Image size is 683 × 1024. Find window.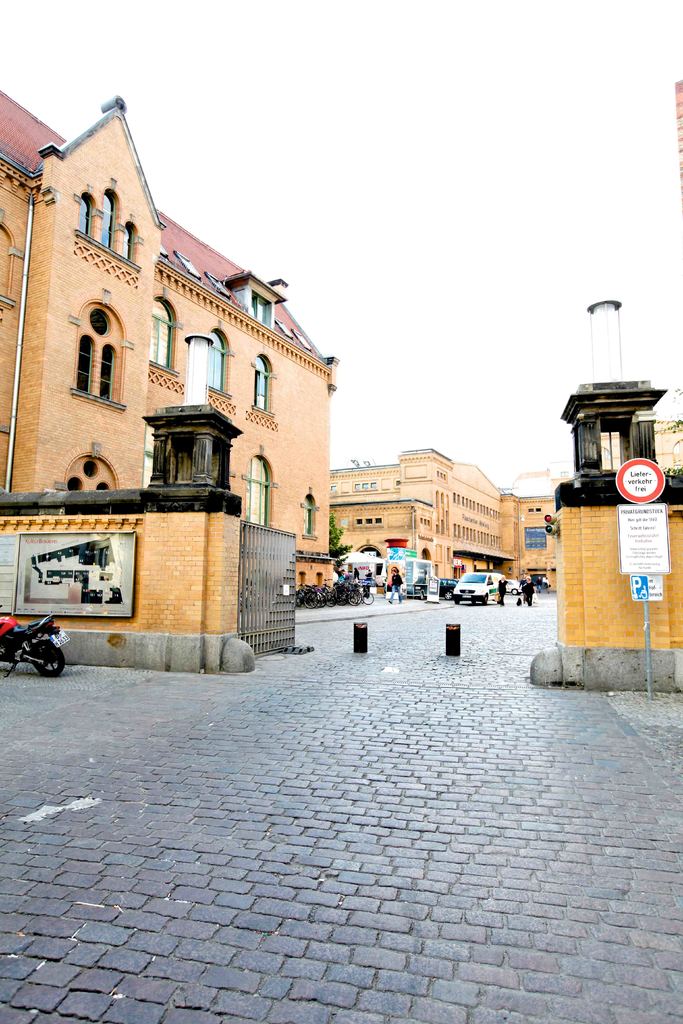
[76, 337, 92, 392].
